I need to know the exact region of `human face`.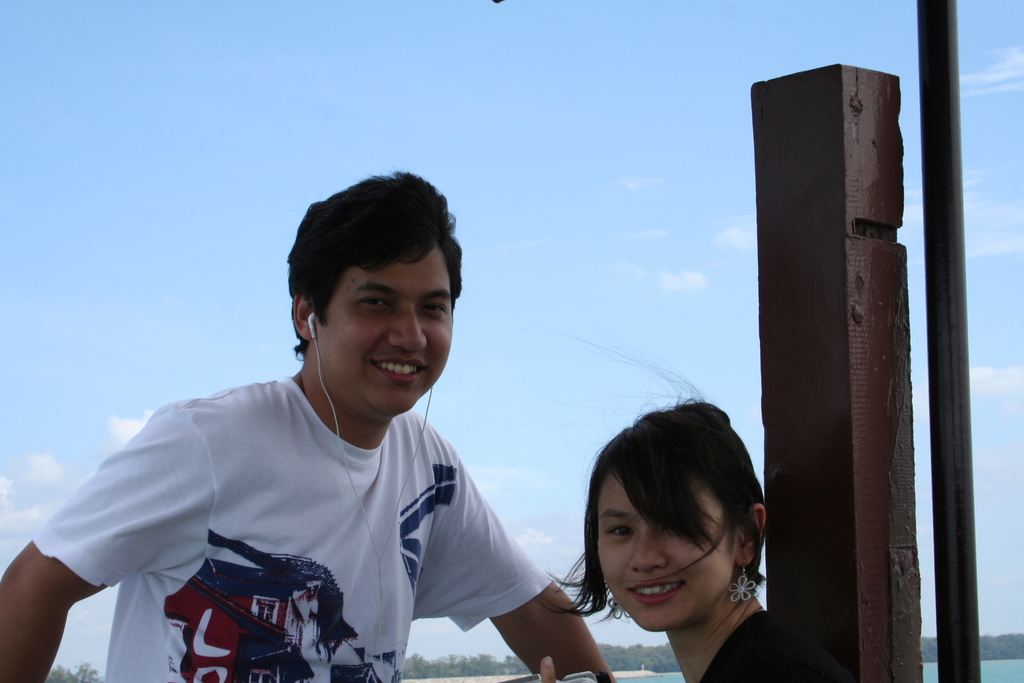
Region: BBox(596, 468, 739, 632).
